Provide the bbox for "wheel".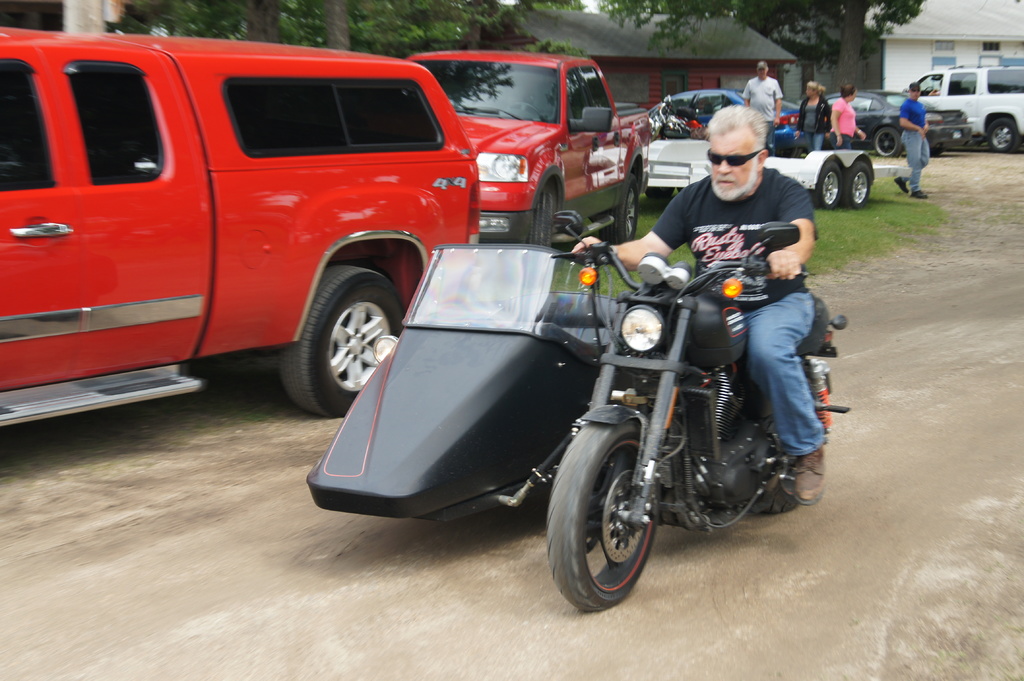
rect(274, 260, 406, 419).
